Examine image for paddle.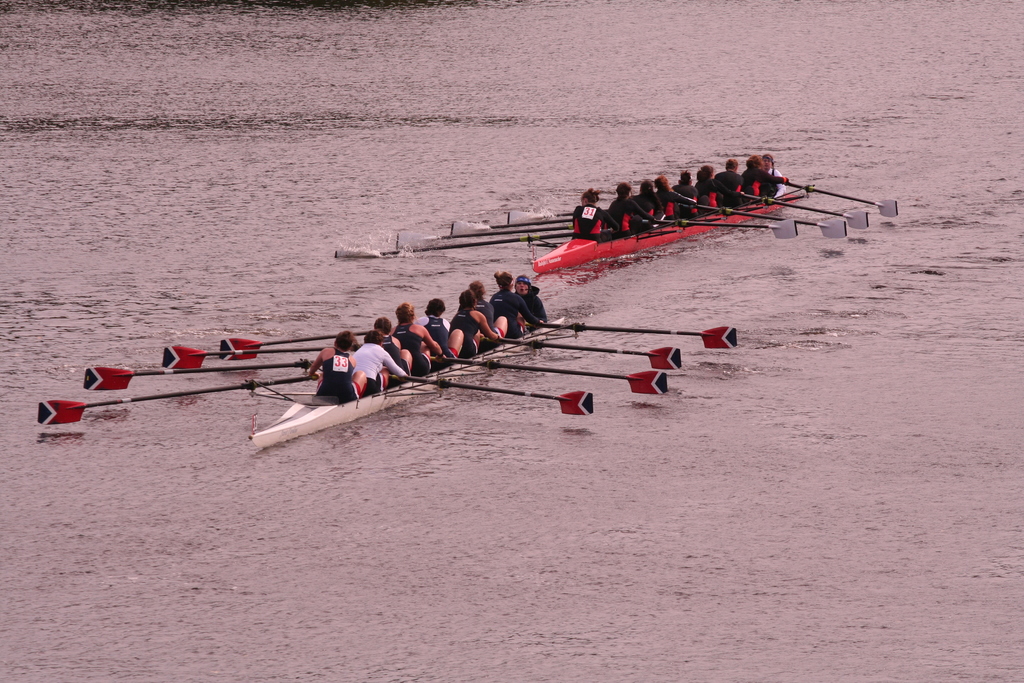
Examination result: 216, 329, 376, 362.
